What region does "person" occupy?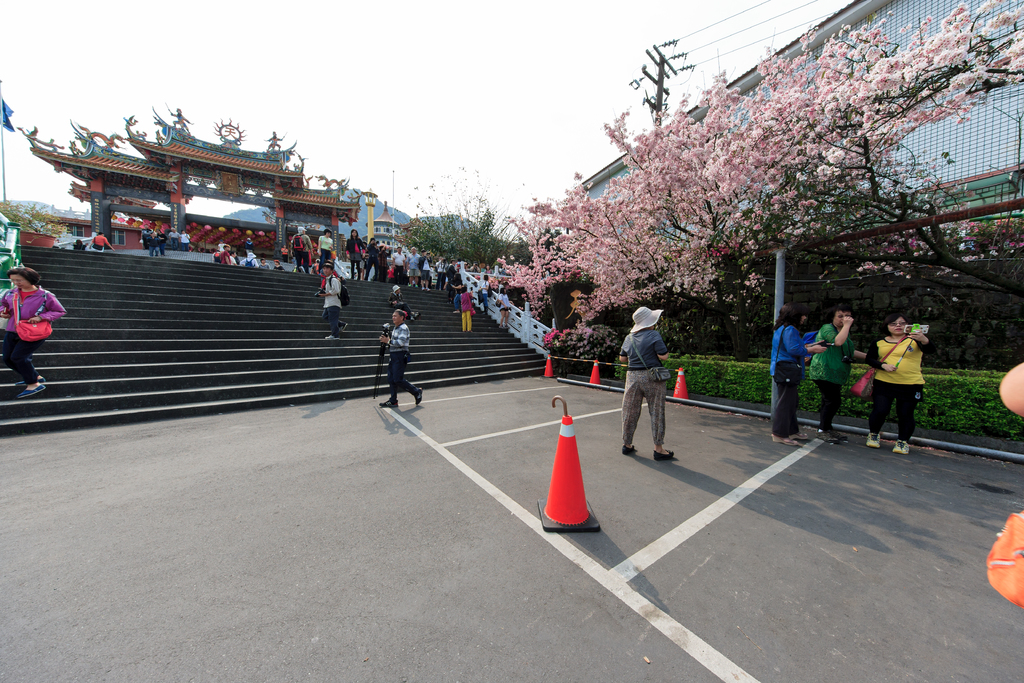
detection(371, 300, 423, 413).
